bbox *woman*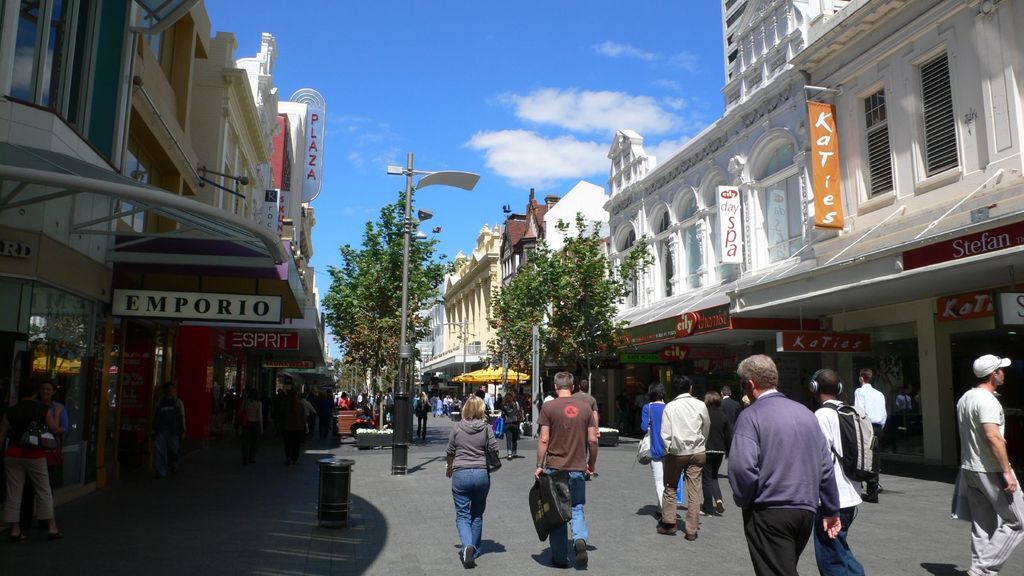
select_region(333, 392, 351, 408)
